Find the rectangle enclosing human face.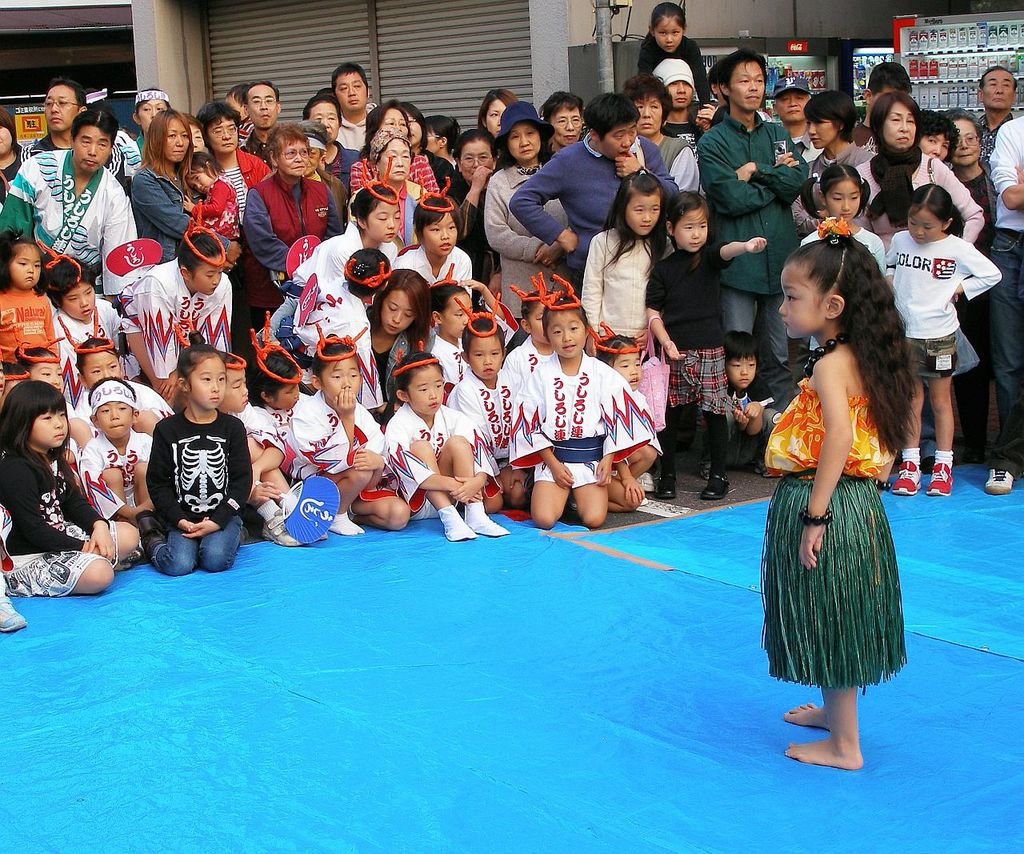
389 288 413 335.
